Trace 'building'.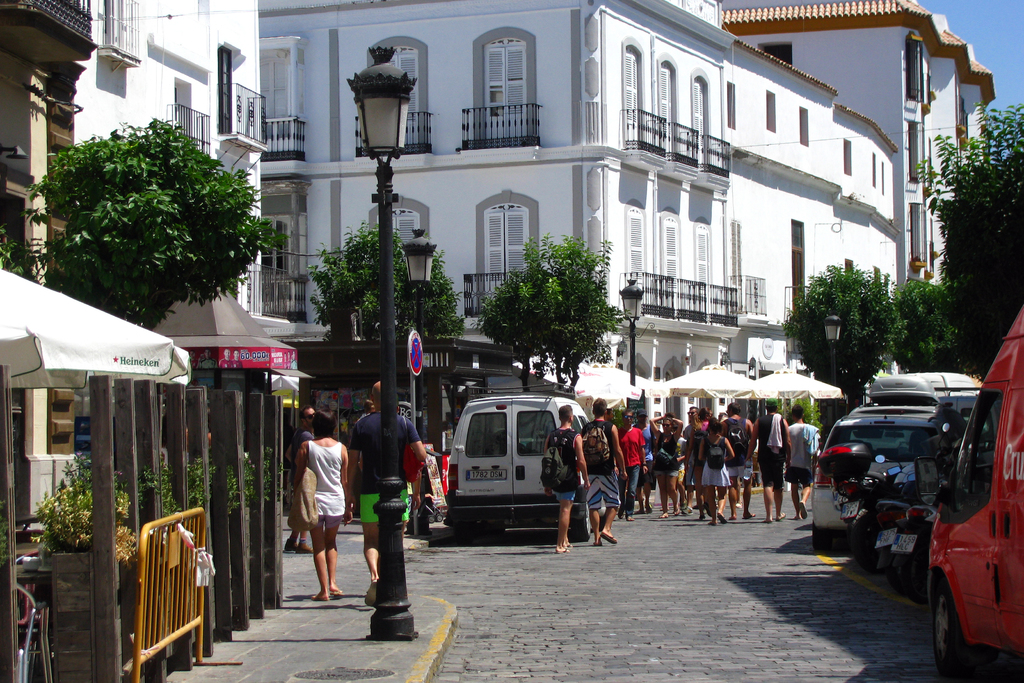
Traced to 249/0/901/427.
